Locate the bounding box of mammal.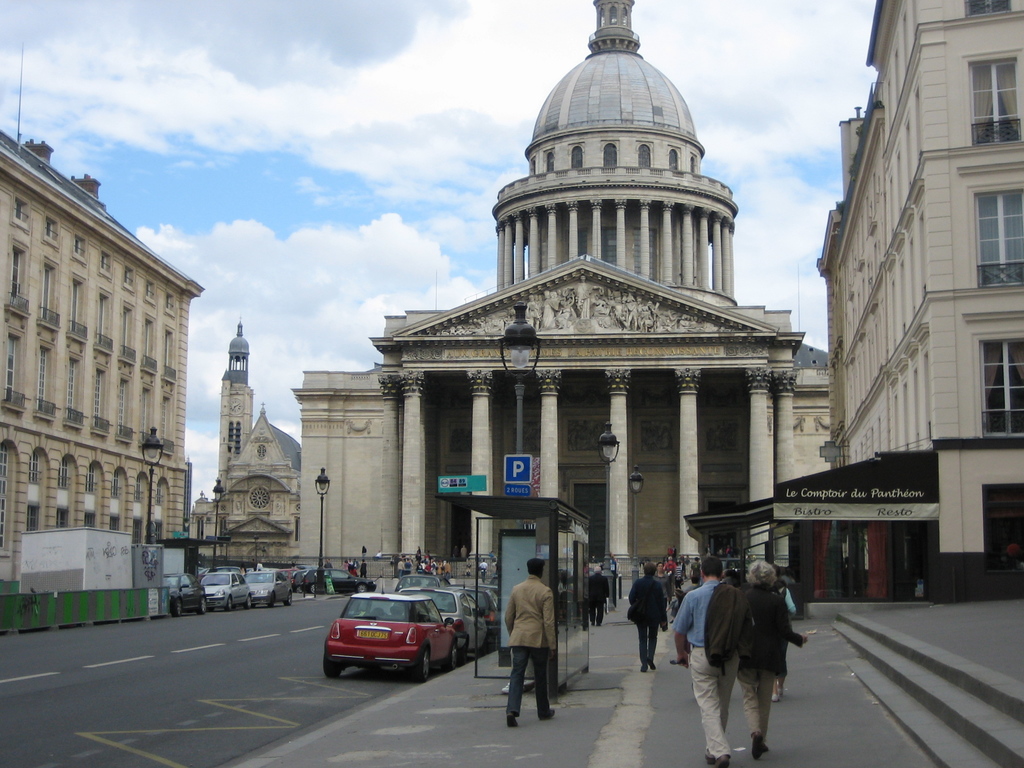
Bounding box: (486, 564, 570, 737).
